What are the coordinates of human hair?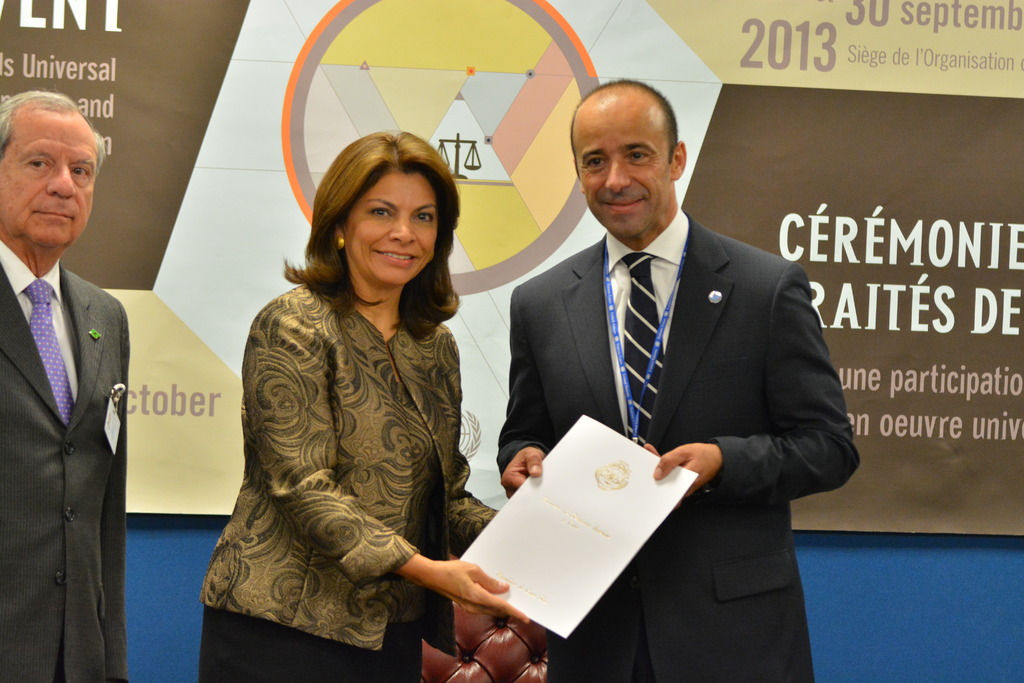
{"x1": 569, "y1": 78, "x2": 676, "y2": 182}.
